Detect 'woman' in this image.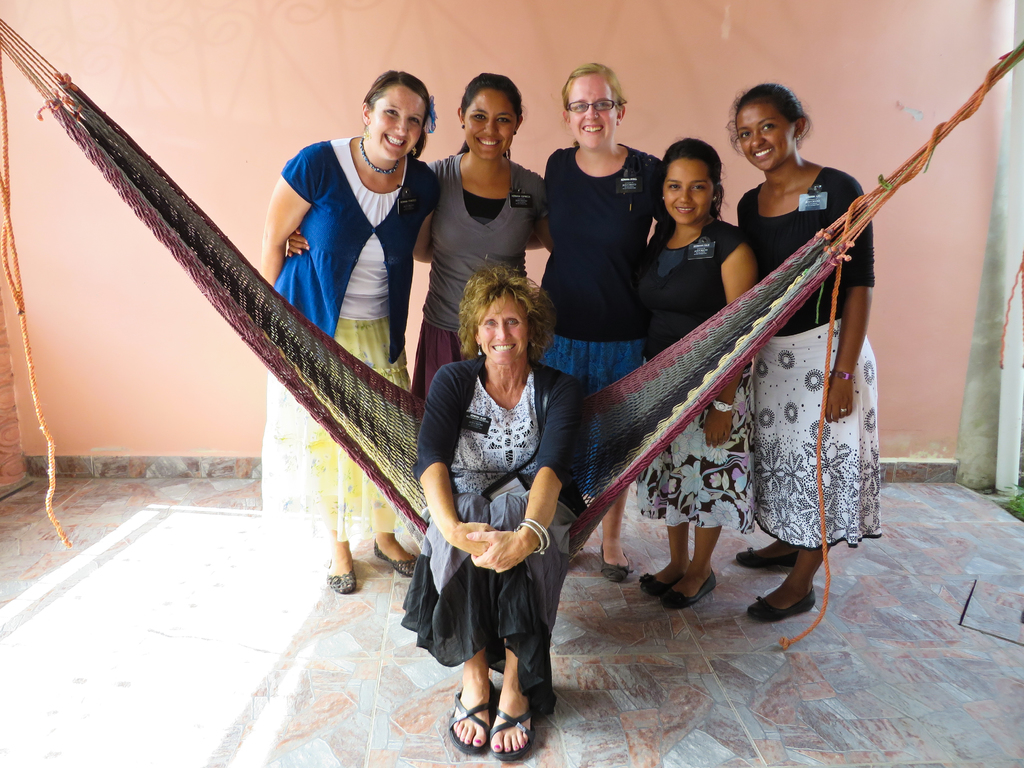
Detection: {"x1": 253, "y1": 66, "x2": 445, "y2": 598}.
